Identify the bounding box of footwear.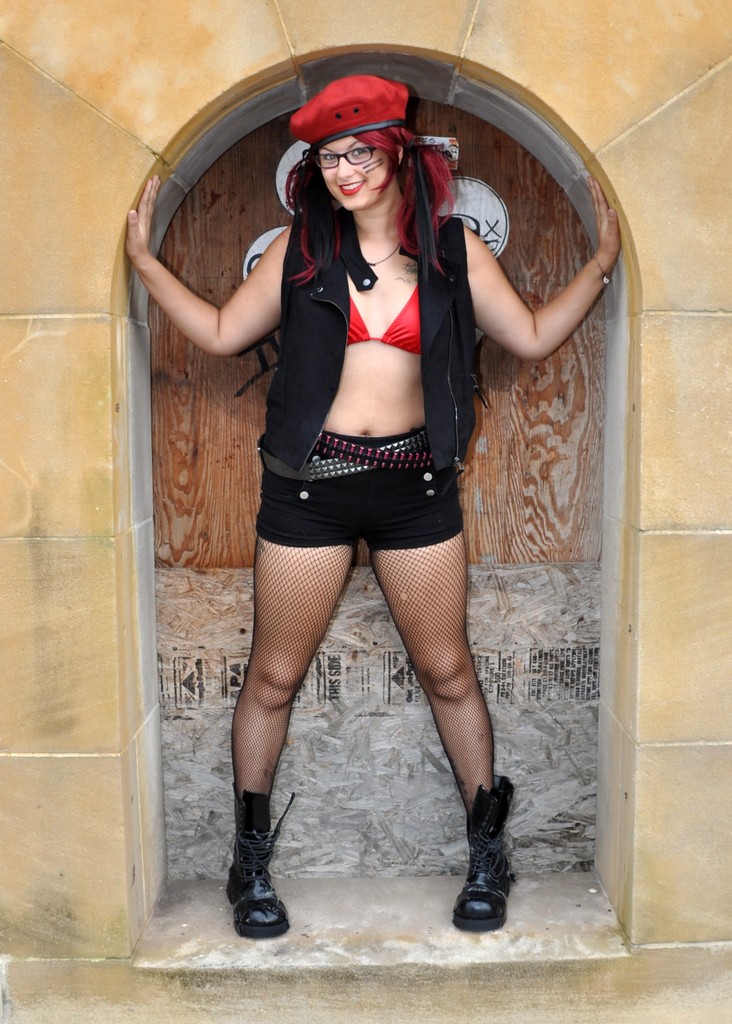
[left=225, top=793, right=285, bottom=938].
